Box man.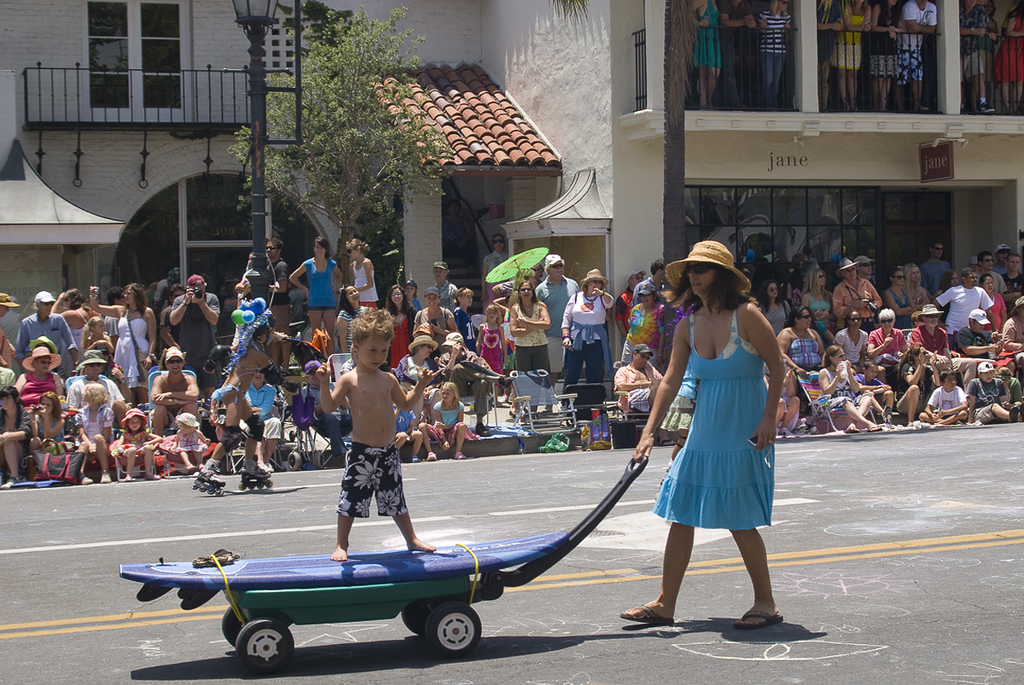
(608, 341, 672, 445).
